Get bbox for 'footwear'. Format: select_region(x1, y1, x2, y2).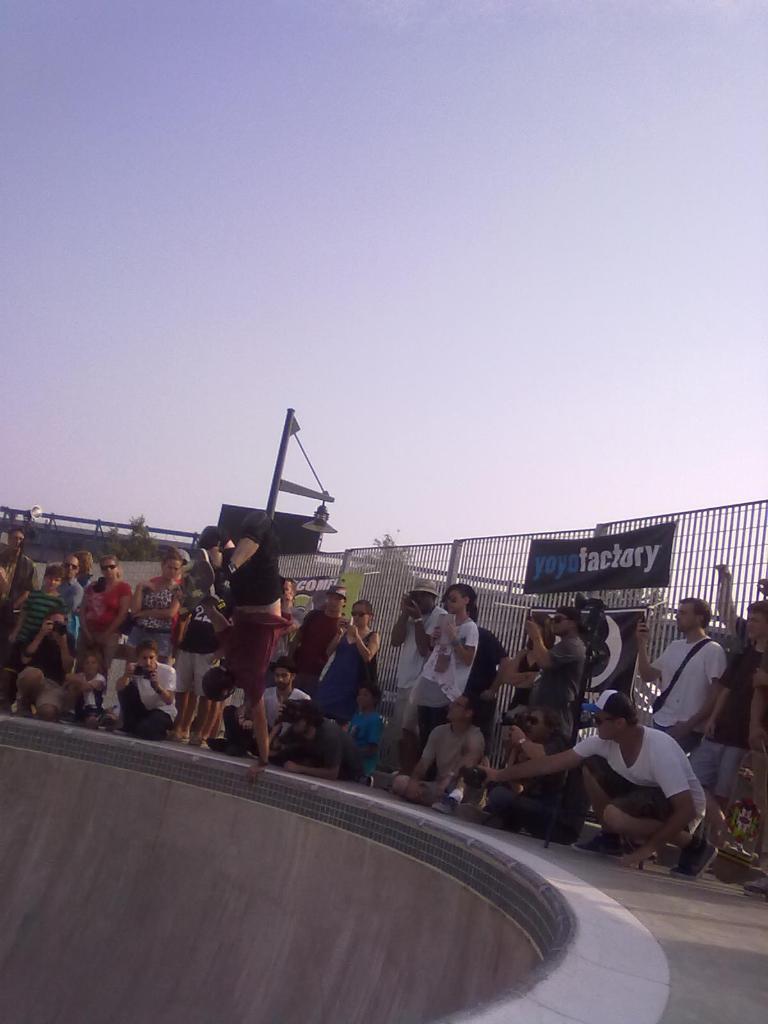
select_region(450, 799, 486, 828).
